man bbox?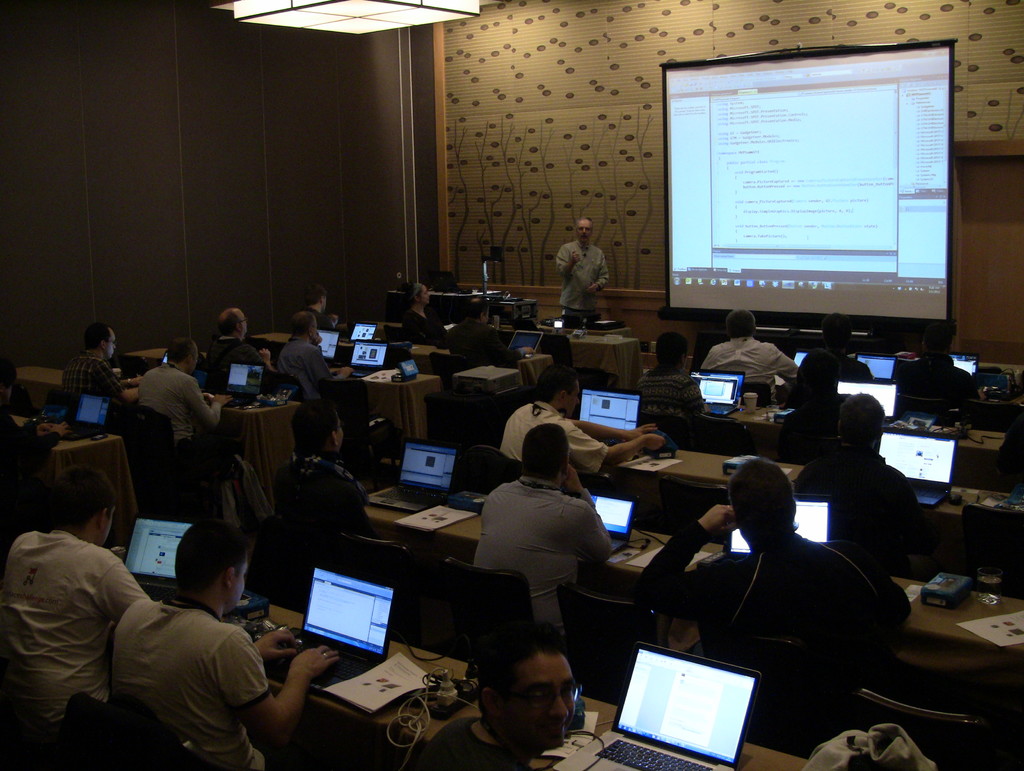
bbox=(628, 330, 711, 430)
